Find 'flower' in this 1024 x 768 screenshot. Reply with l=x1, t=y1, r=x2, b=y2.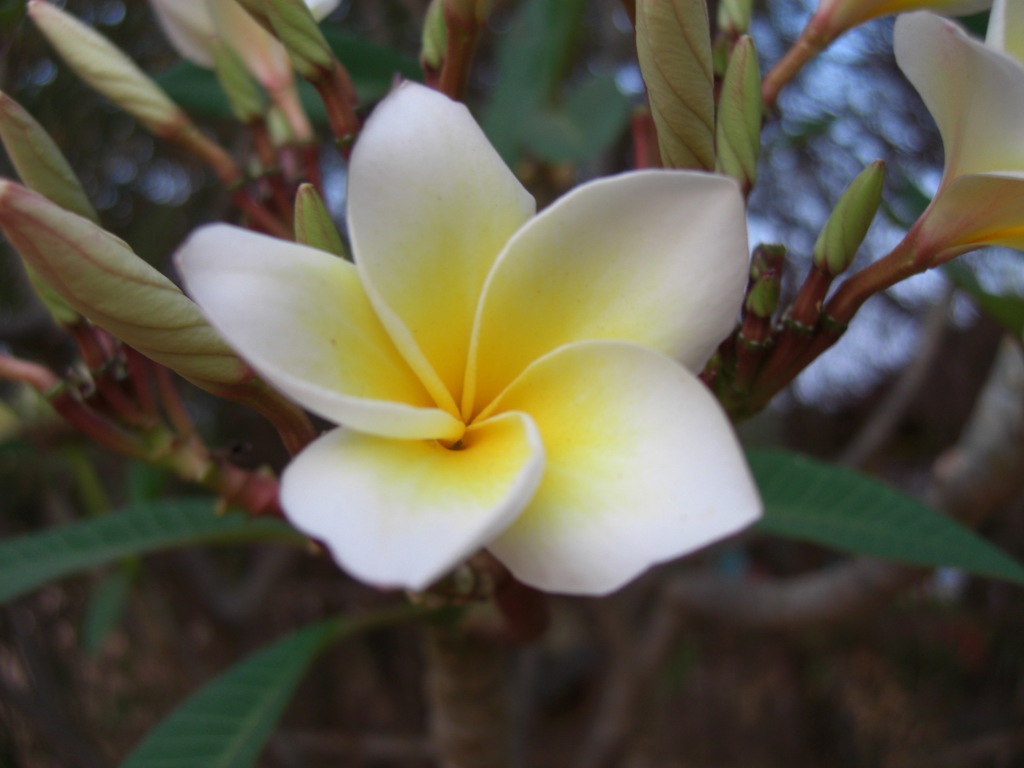
l=161, t=79, r=789, b=648.
